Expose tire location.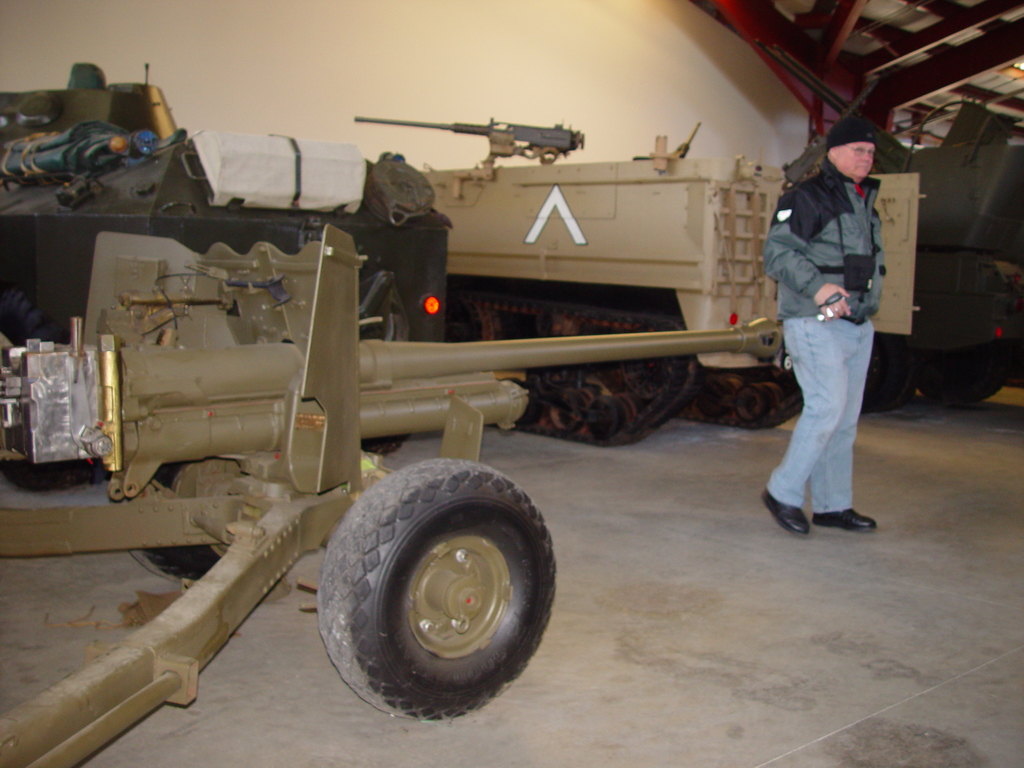
Exposed at (x1=143, y1=463, x2=225, y2=582).
